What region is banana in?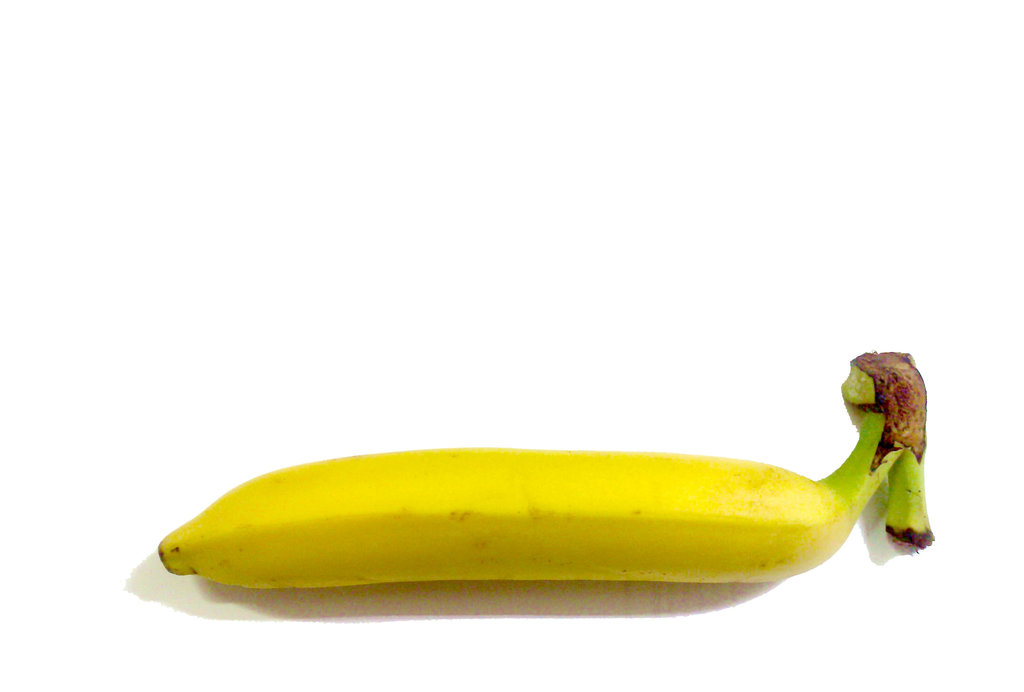
(x1=152, y1=350, x2=936, y2=593).
